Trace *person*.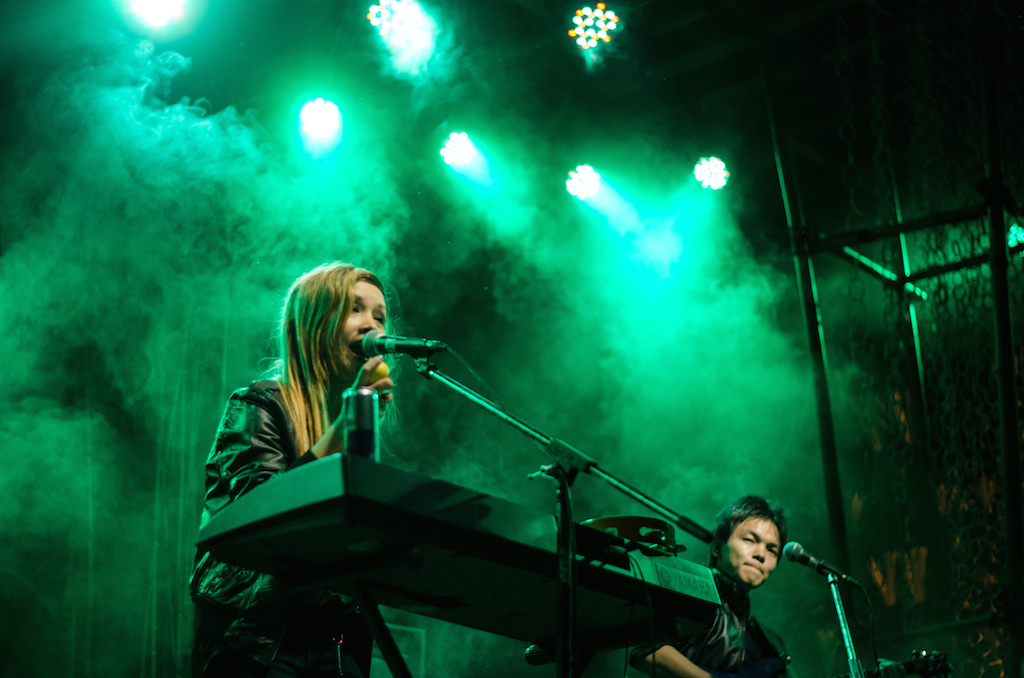
Traced to <box>850,380,944,610</box>.
